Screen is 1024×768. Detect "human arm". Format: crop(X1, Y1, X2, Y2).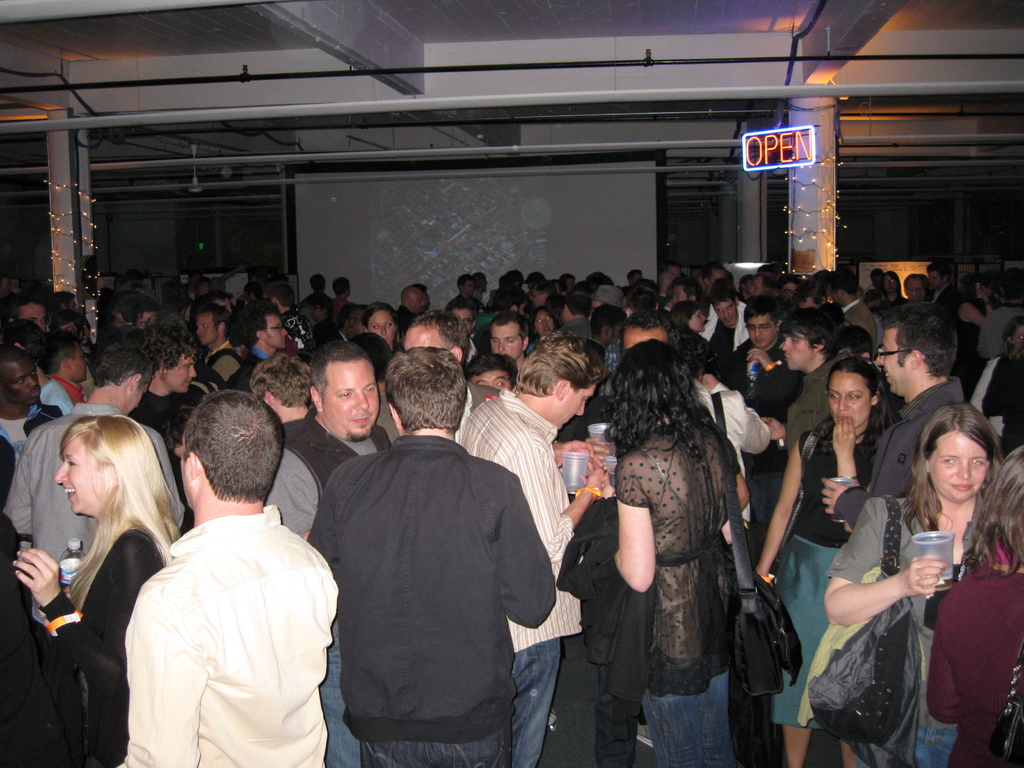
crop(11, 544, 64, 605).
